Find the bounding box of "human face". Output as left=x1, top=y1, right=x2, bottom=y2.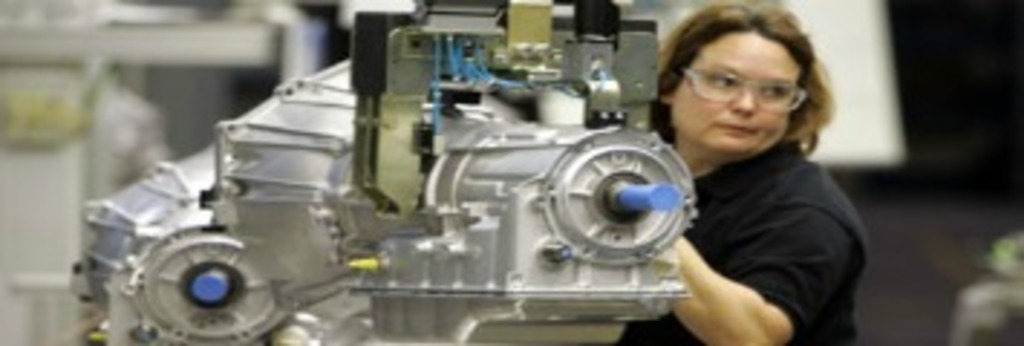
left=669, top=29, right=805, bottom=153.
